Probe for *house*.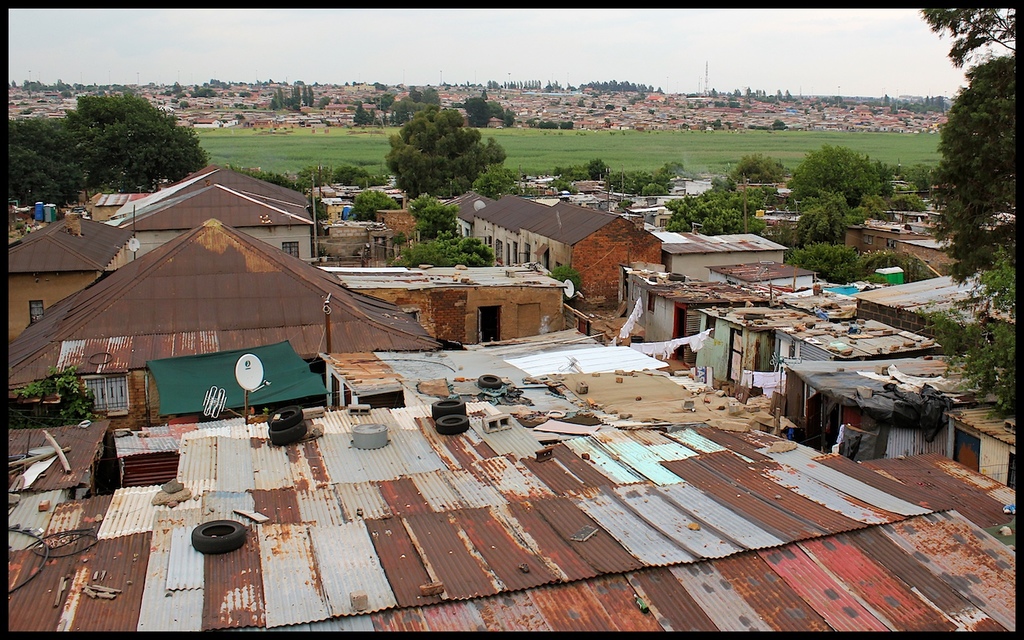
Probe result: <box>872,116,911,134</box>.
